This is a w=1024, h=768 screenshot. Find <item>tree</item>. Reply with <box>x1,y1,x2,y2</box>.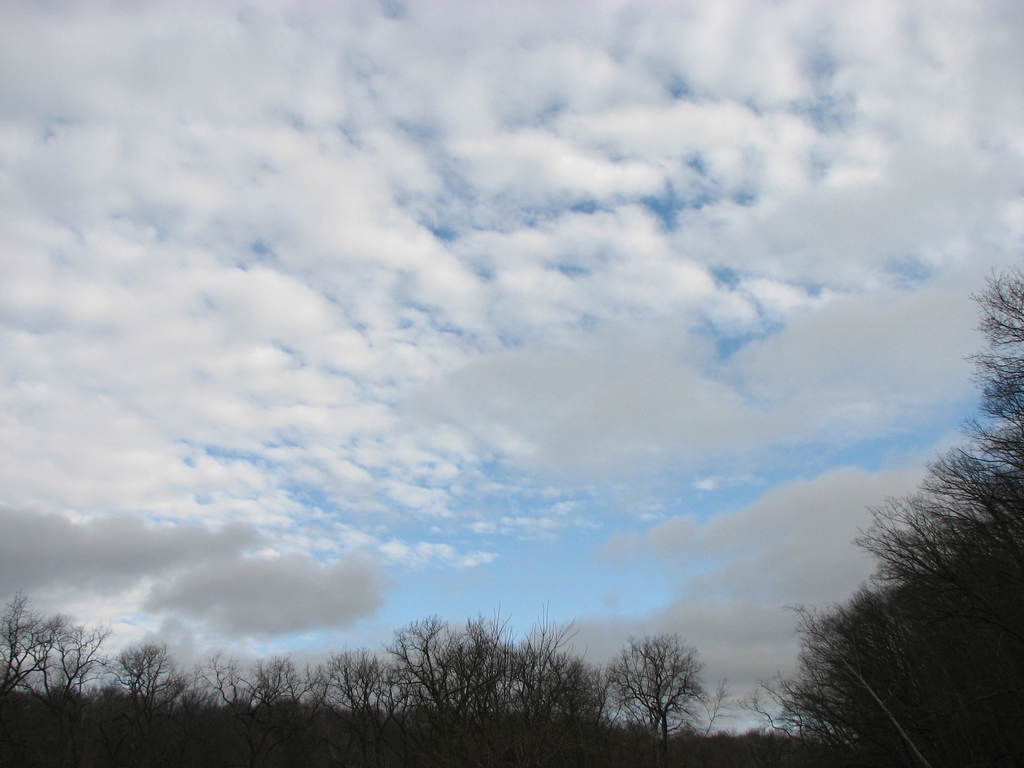
<box>935,257,1023,767</box>.
